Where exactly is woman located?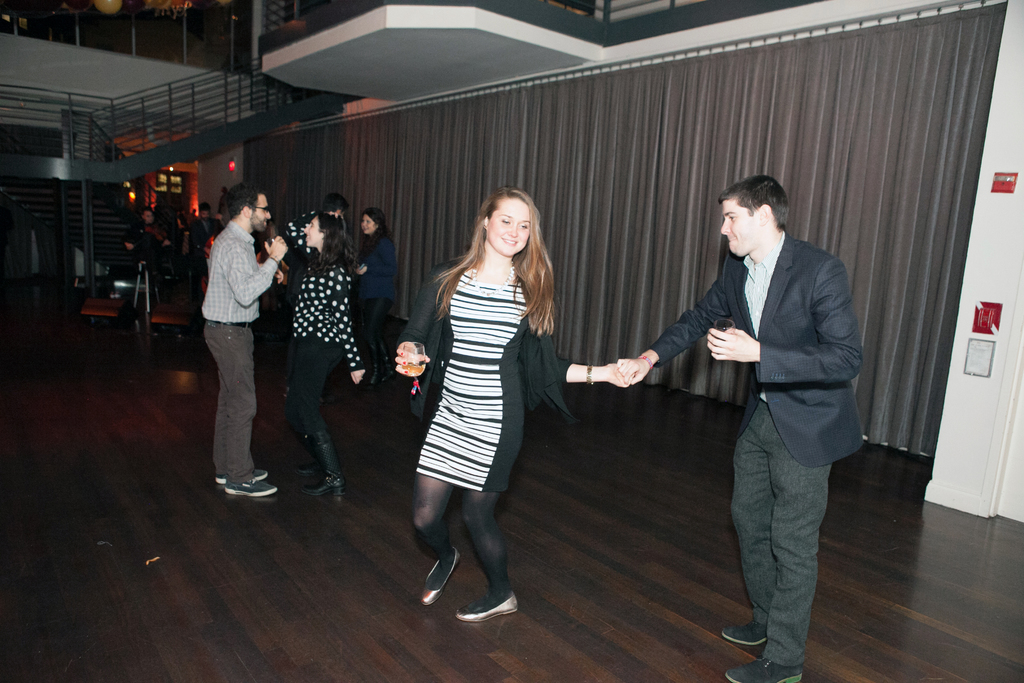
Its bounding box is <bbox>391, 185, 636, 625</bbox>.
